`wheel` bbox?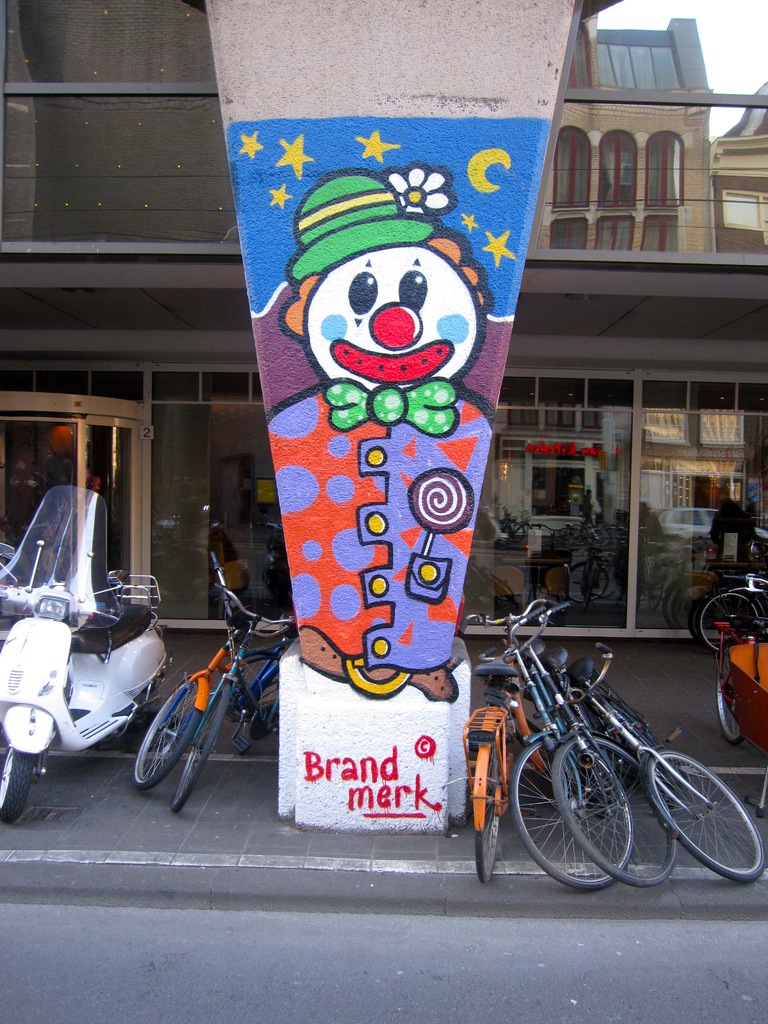
BBox(259, 664, 285, 729)
